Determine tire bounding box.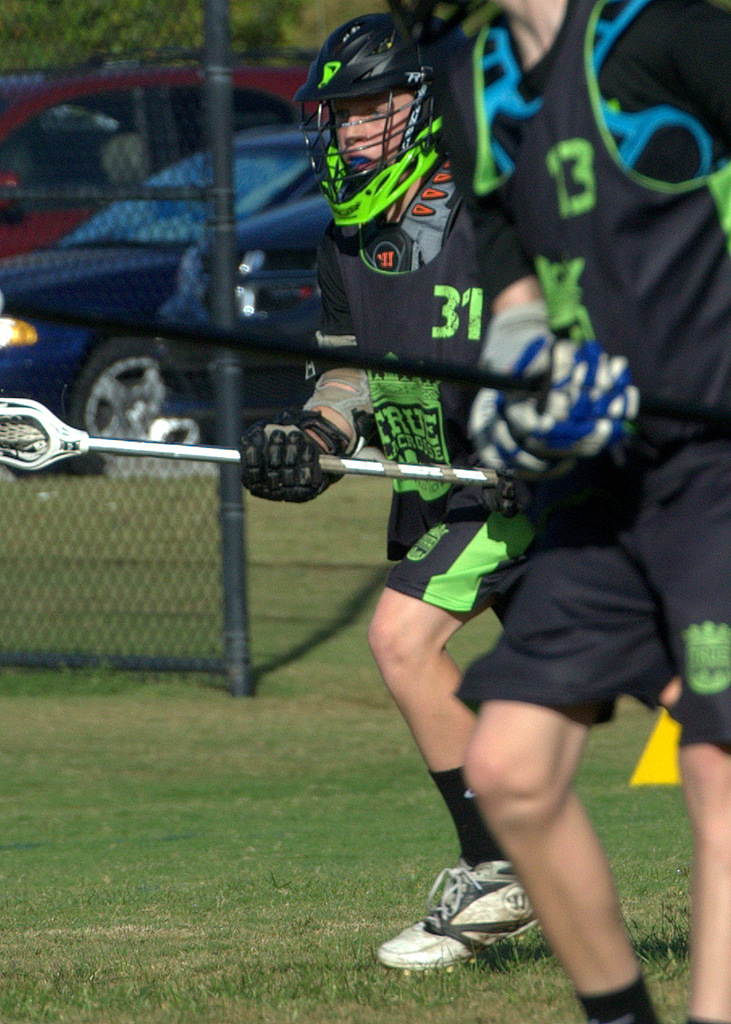
Determined: bbox=(65, 332, 206, 481).
